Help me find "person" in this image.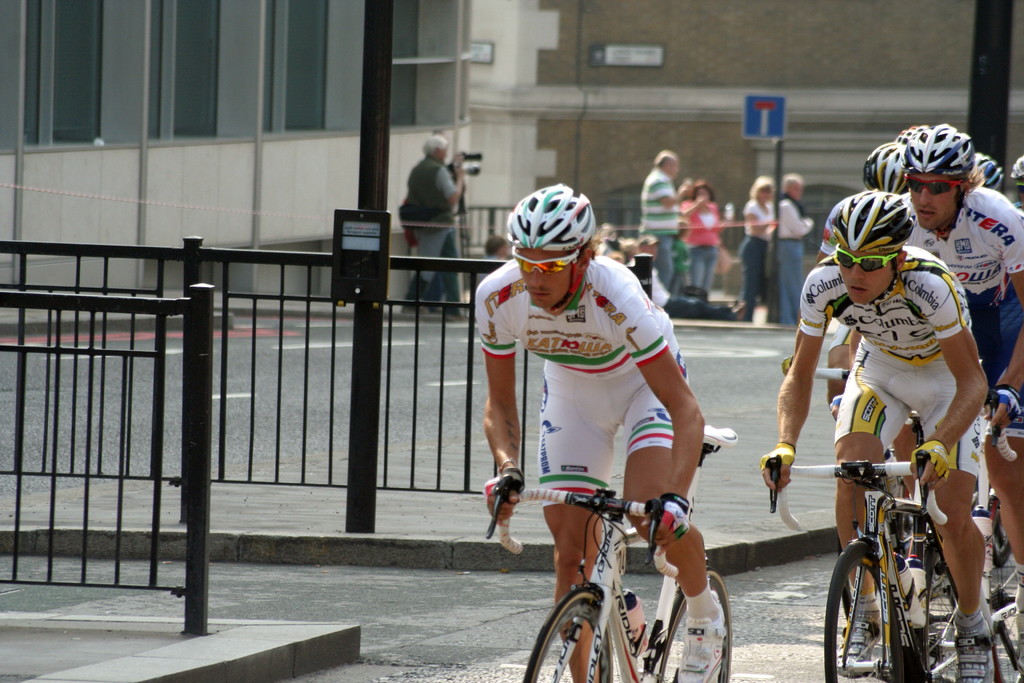
Found it: [x1=736, y1=174, x2=774, y2=313].
